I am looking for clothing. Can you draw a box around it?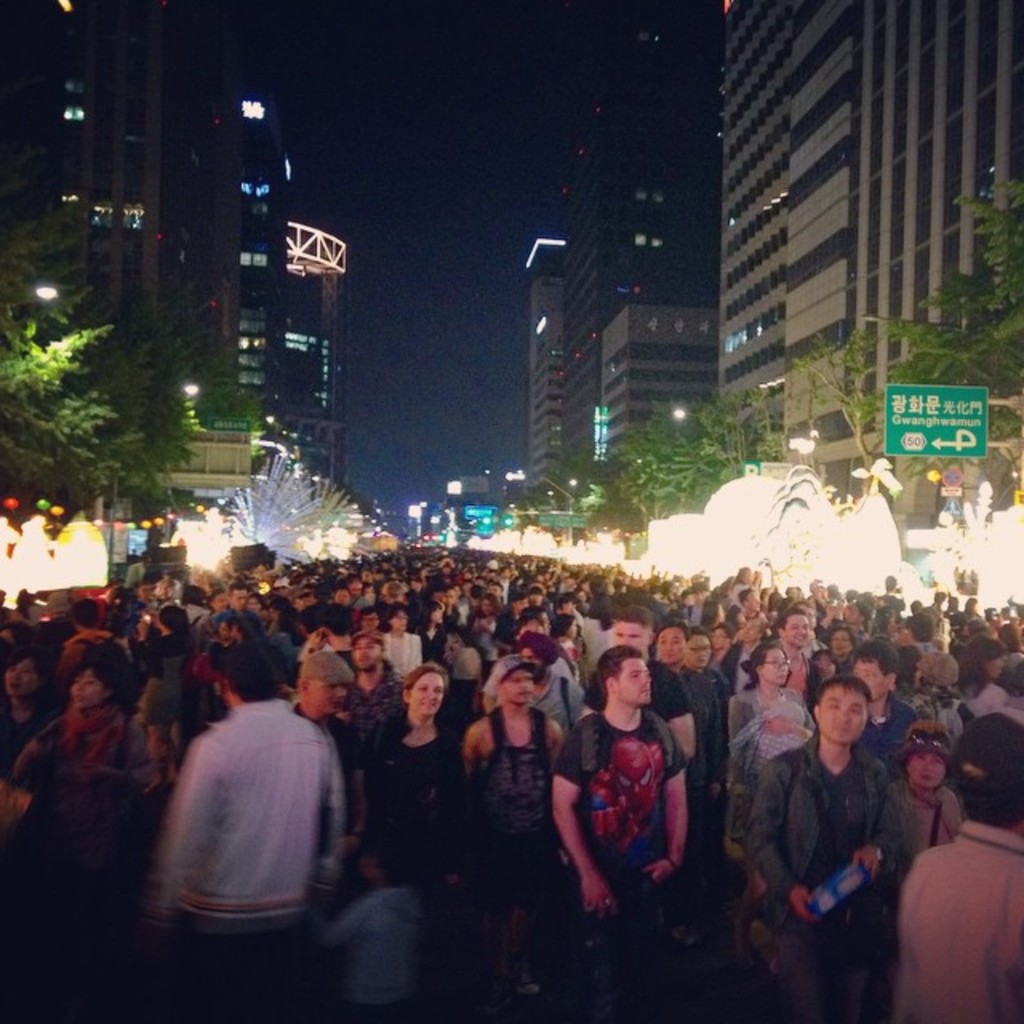
Sure, the bounding box is box=[899, 803, 1022, 1022].
